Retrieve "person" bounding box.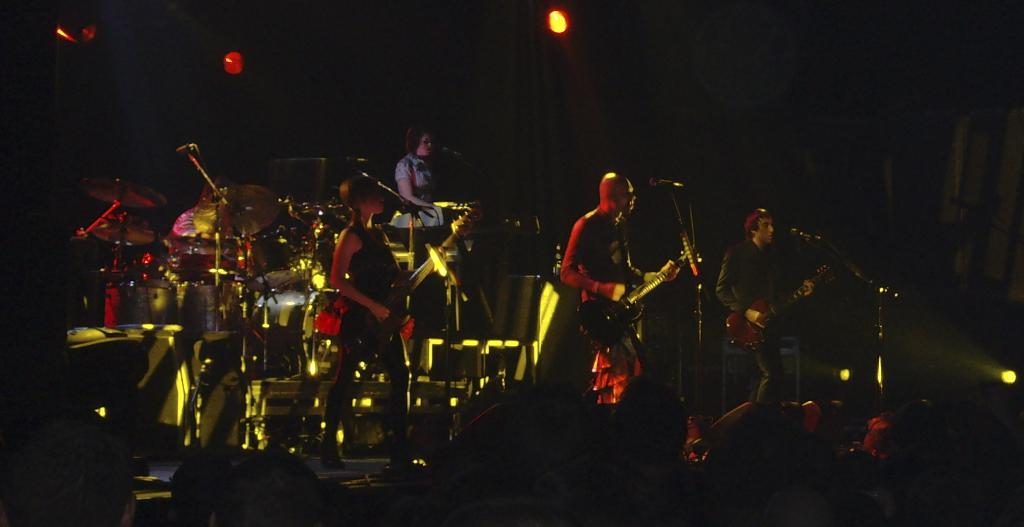
Bounding box: (left=698, top=190, right=851, bottom=453).
